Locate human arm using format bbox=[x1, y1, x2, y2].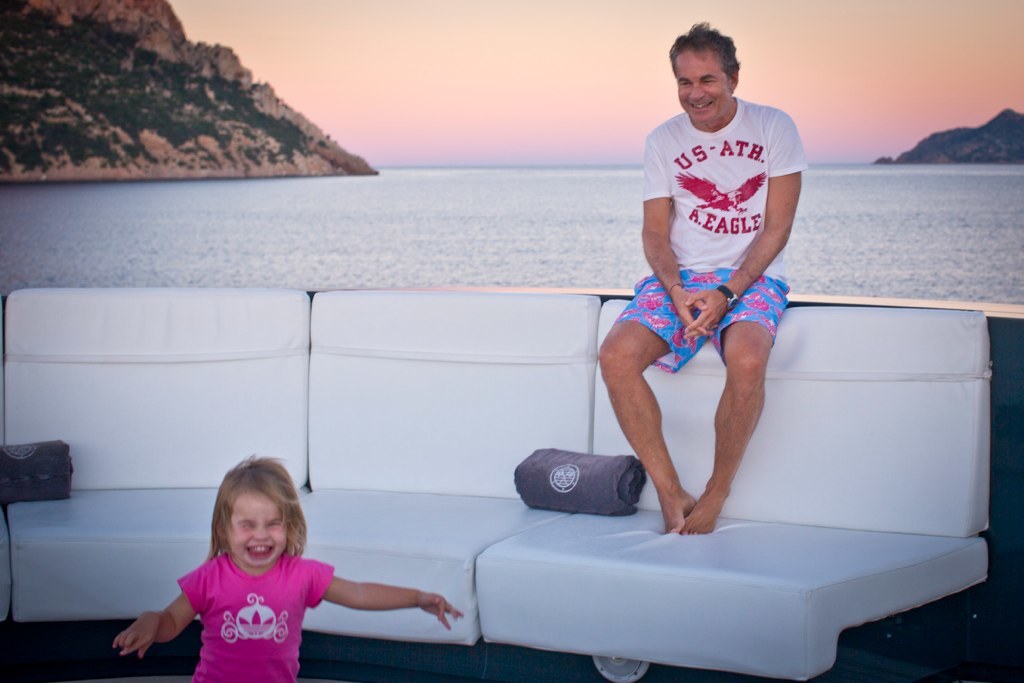
bbox=[110, 558, 211, 659].
